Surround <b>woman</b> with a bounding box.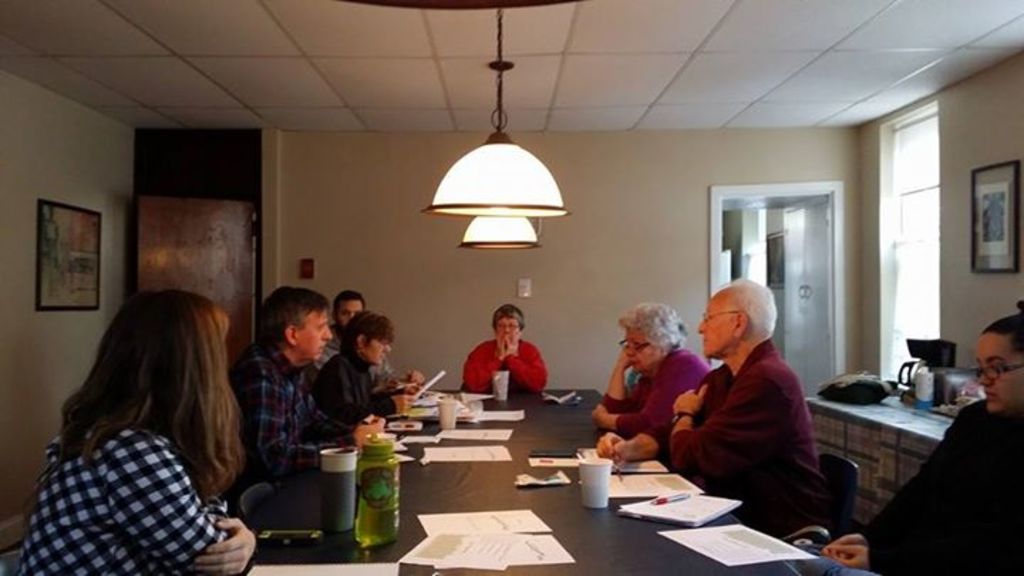
x1=464, y1=303, x2=553, y2=397.
